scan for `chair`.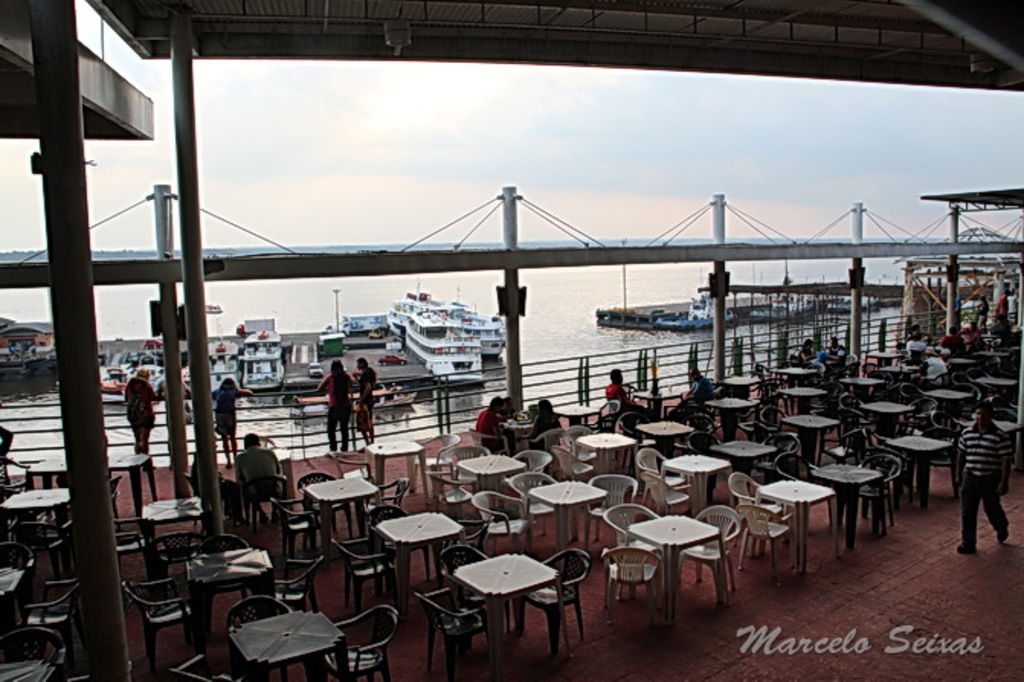
Scan result: <region>739, 417, 775, 446</region>.
